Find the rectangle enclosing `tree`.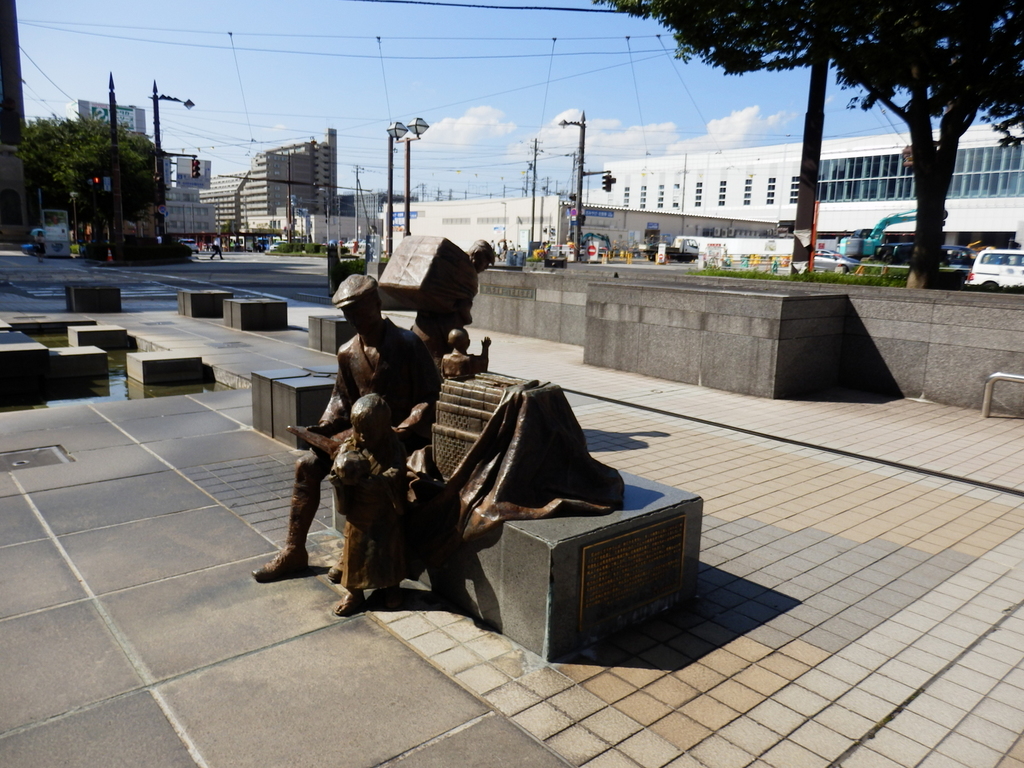
crop(587, 0, 1023, 291).
